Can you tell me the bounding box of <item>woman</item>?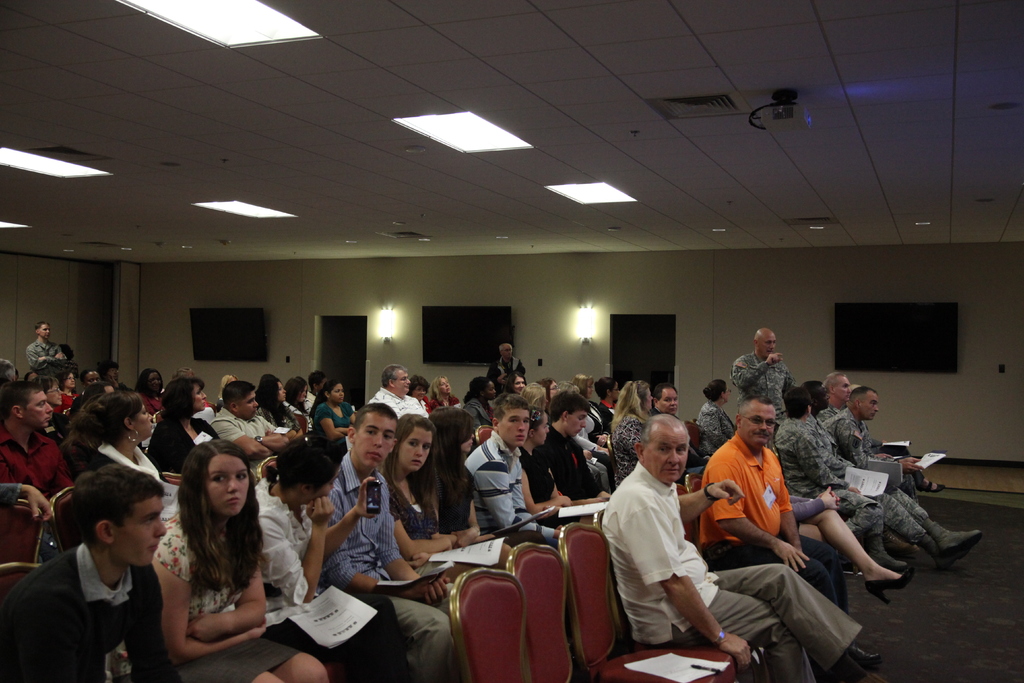
<bbox>406, 371, 428, 406</bbox>.
